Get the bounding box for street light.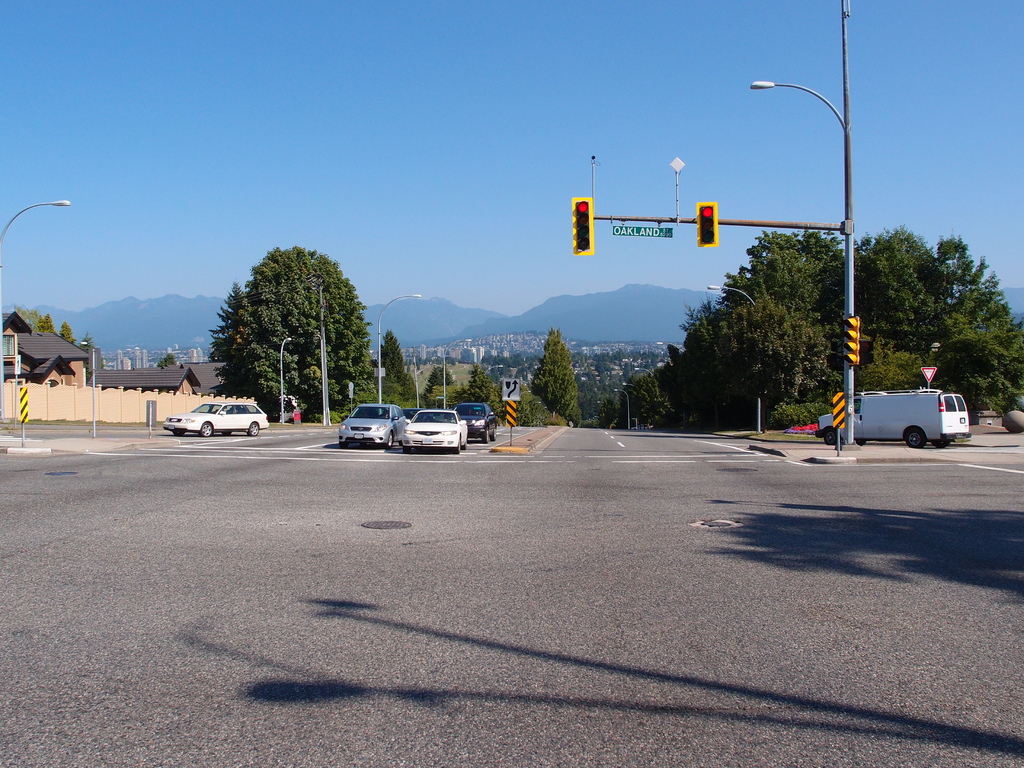
box=[709, 48, 884, 476].
